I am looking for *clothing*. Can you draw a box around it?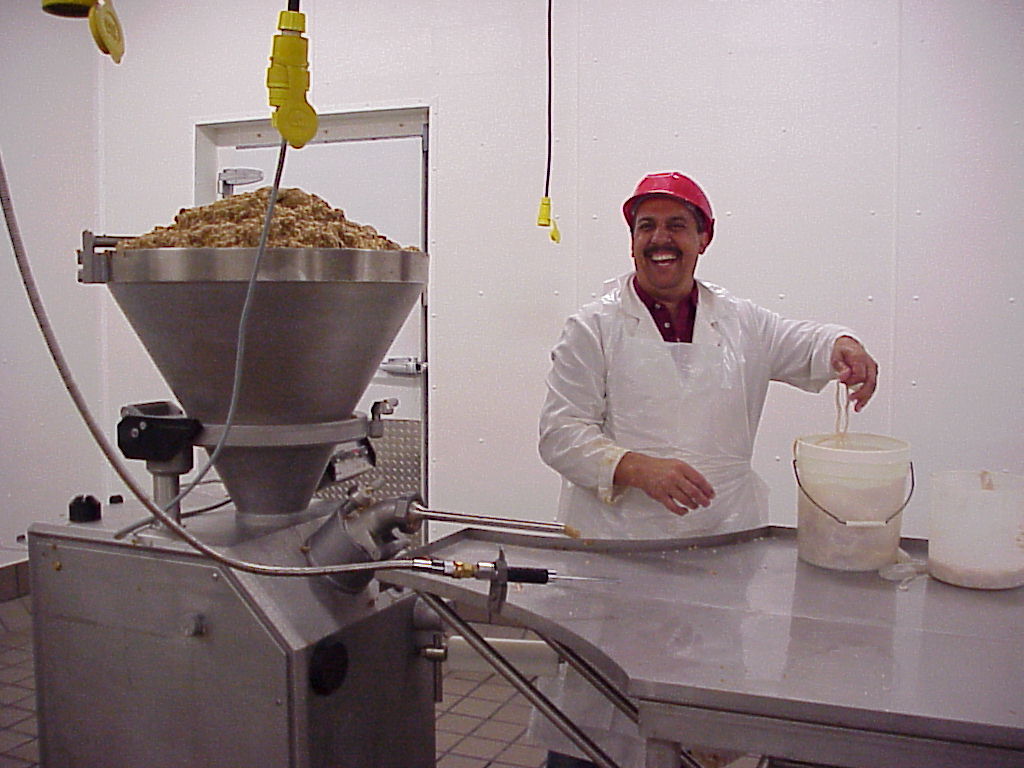
Sure, the bounding box is bbox=(538, 272, 876, 767).
